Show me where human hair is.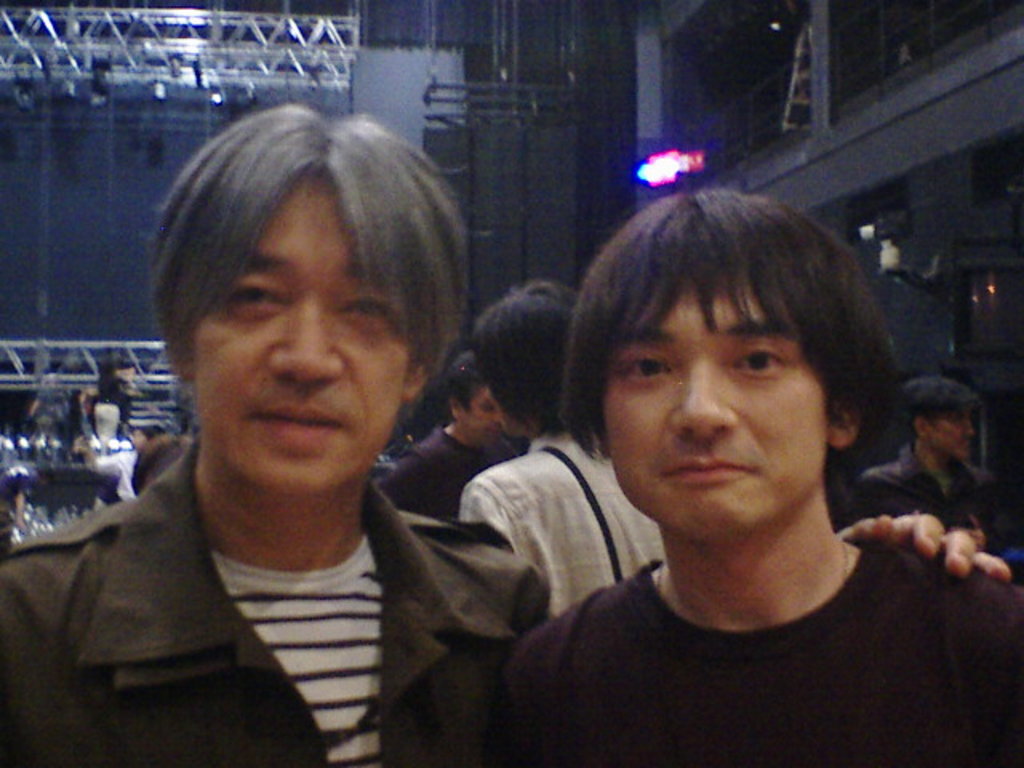
human hair is at [x1=461, y1=278, x2=608, y2=454].
